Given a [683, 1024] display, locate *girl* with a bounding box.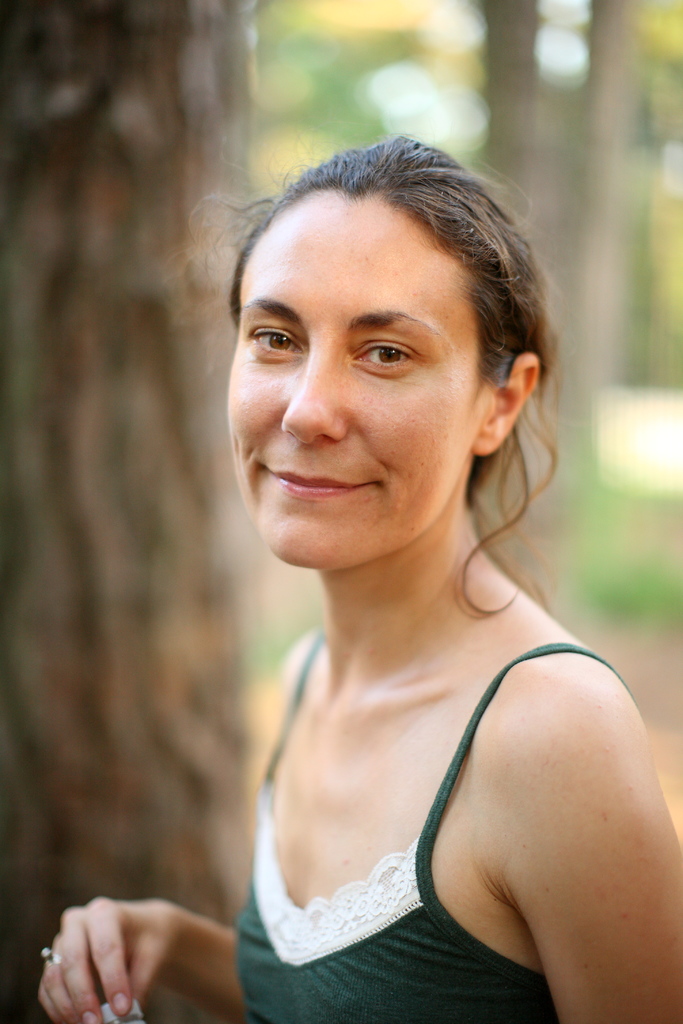
Located: [36,127,682,1023].
